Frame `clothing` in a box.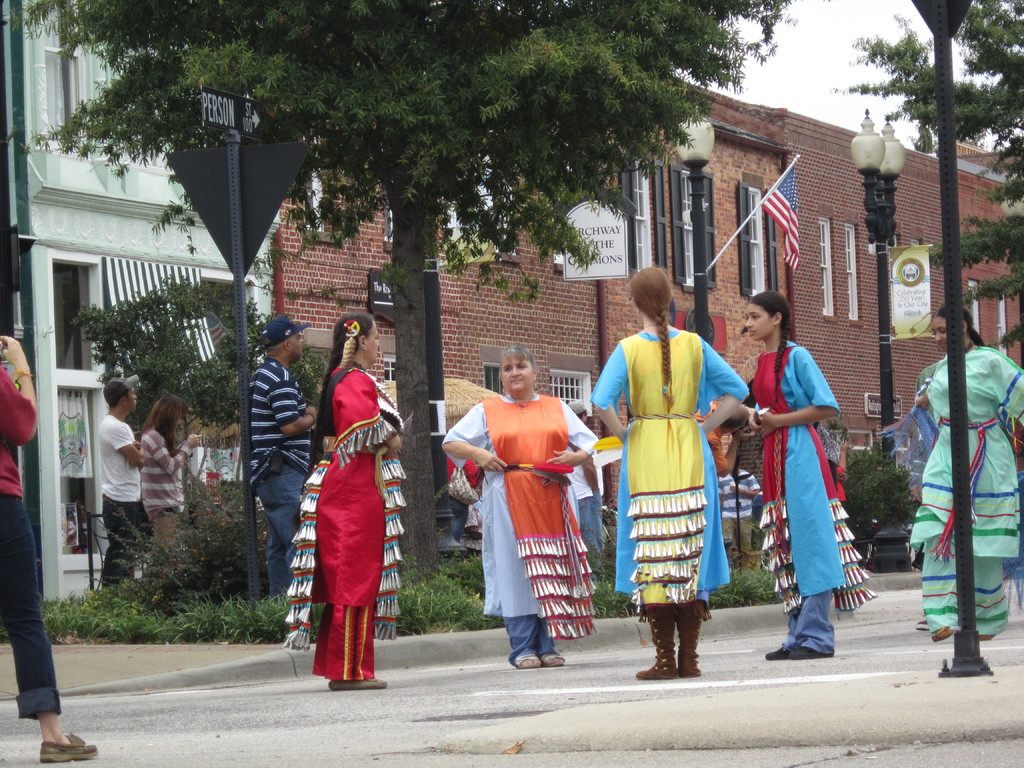
BBox(588, 324, 751, 607).
